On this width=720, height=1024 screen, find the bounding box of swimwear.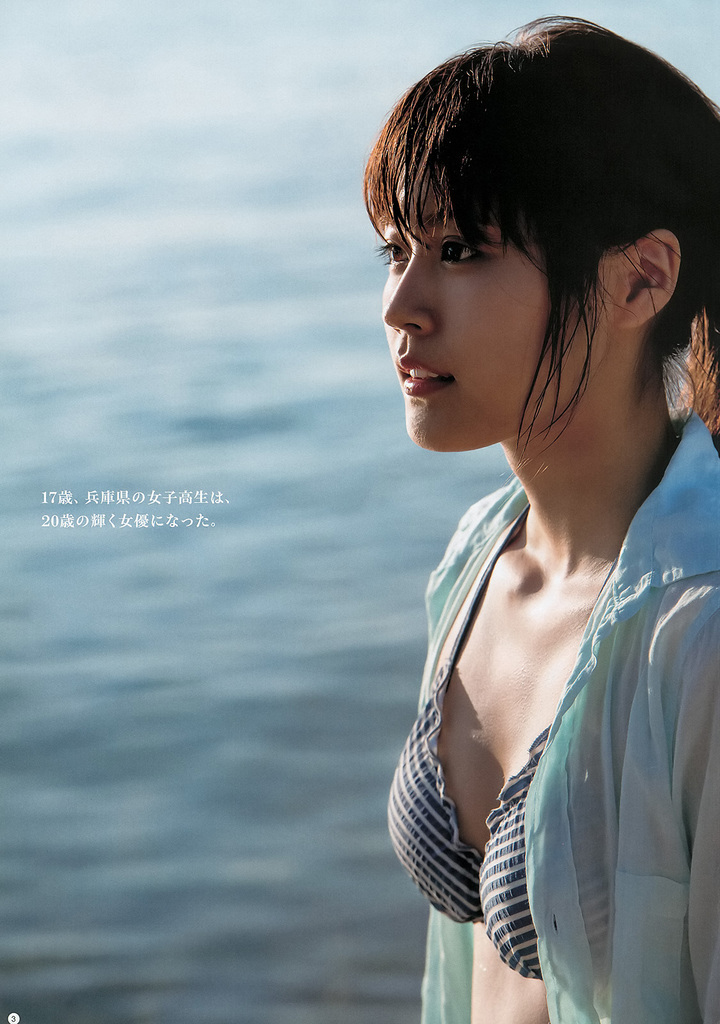
Bounding box: (390, 508, 607, 976).
